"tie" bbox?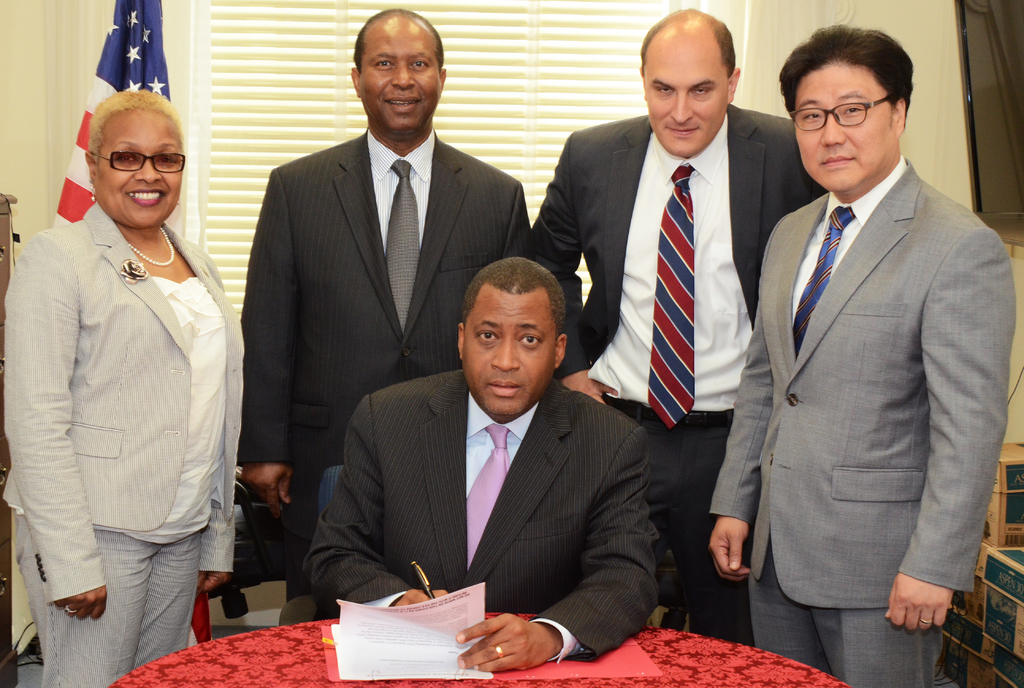
rect(463, 427, 511, 572)
